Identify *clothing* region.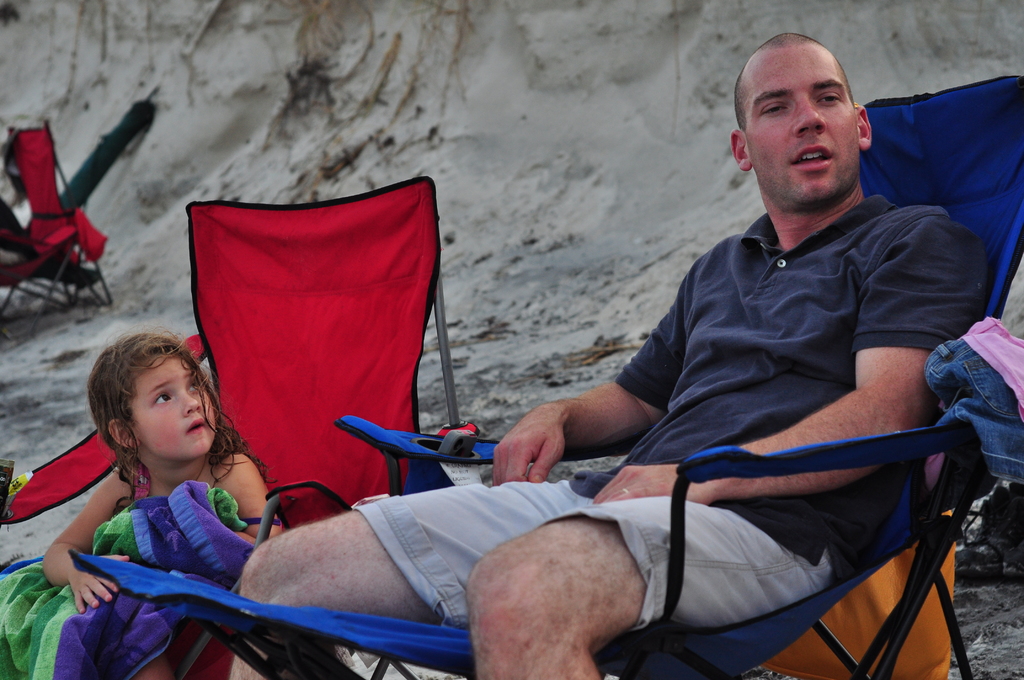
Region: l=269, t=180, r=944, b=634.
